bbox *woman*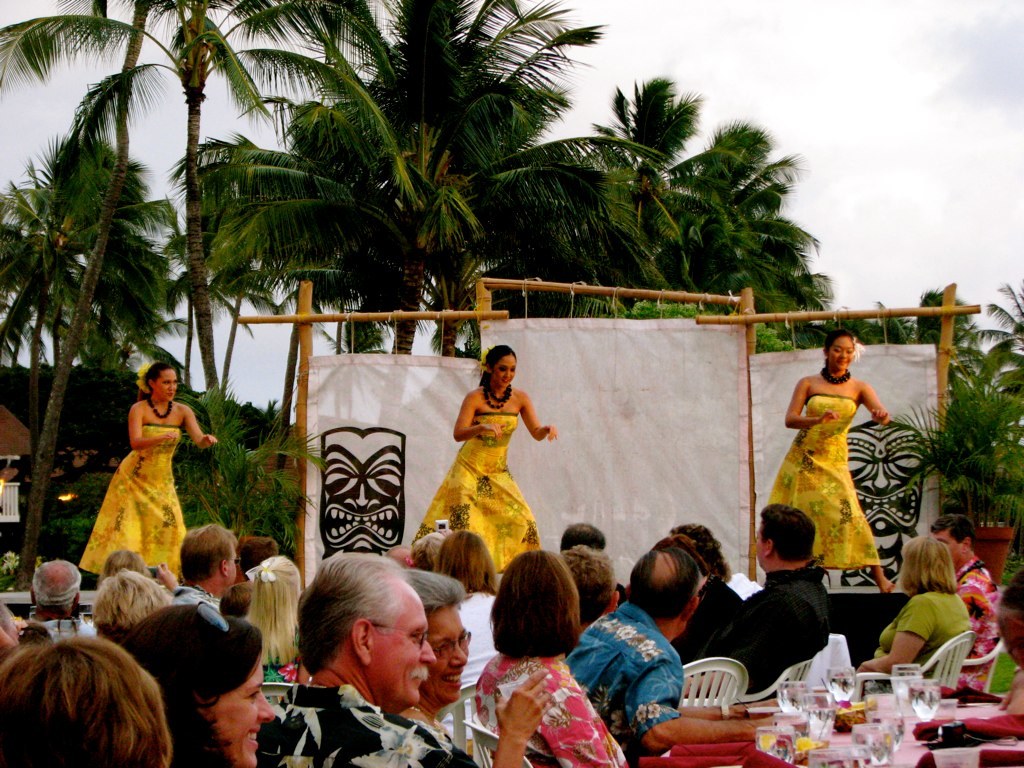
locate(80, 357, 205, 593)
